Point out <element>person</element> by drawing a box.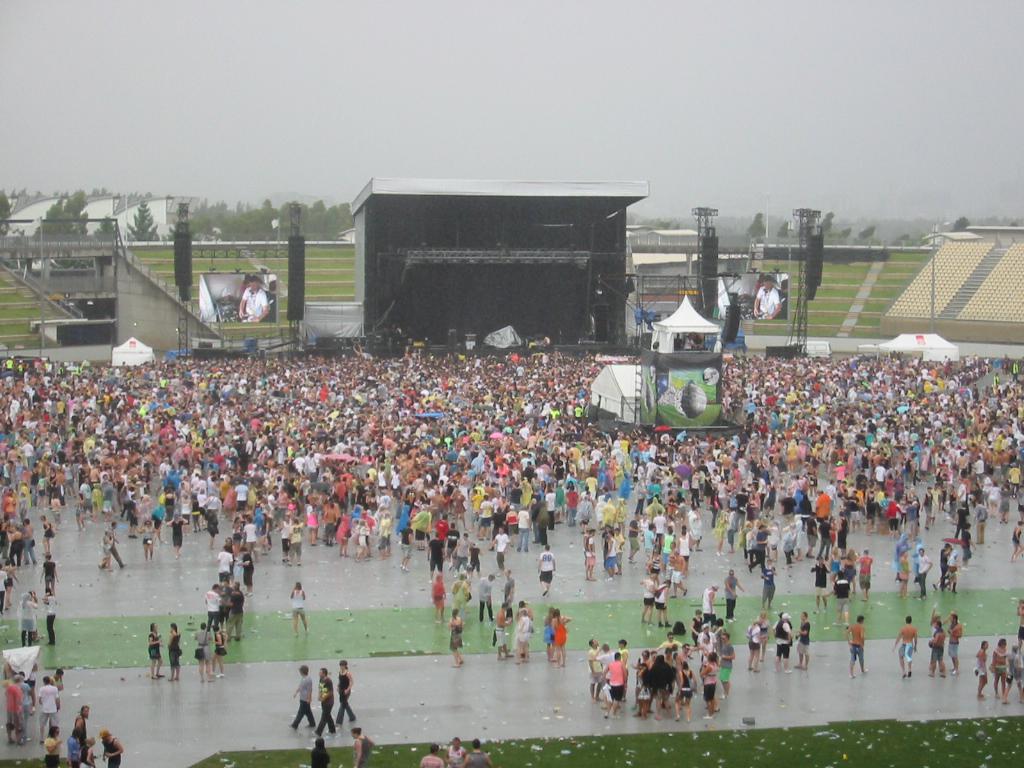
(489,524,512,572).
